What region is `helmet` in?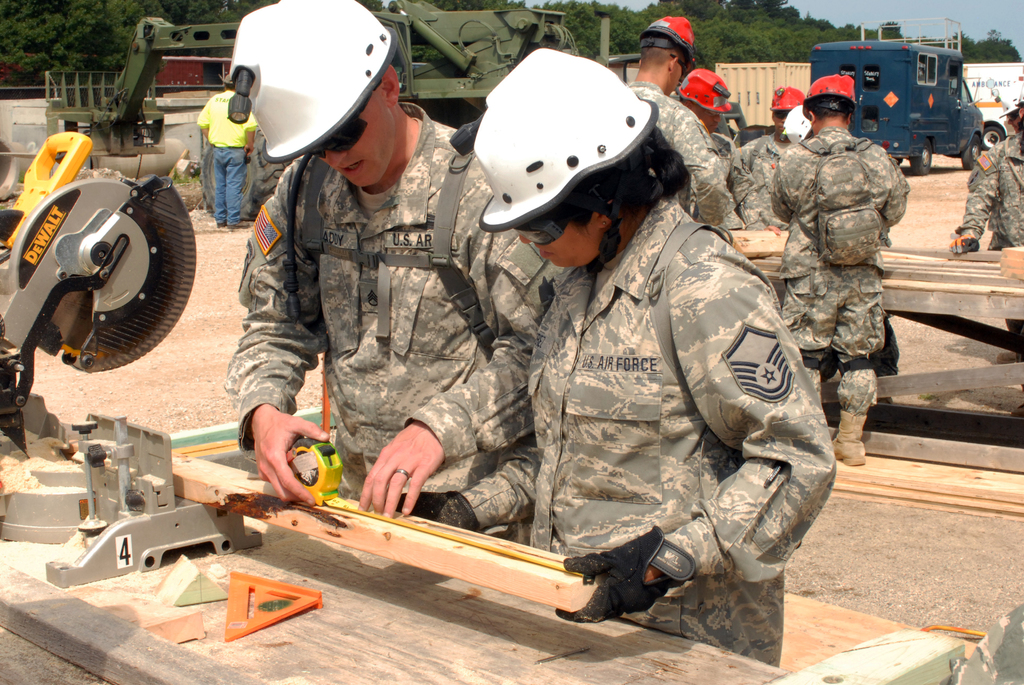
x1=675, y1=62, x2=732, y2=122.
